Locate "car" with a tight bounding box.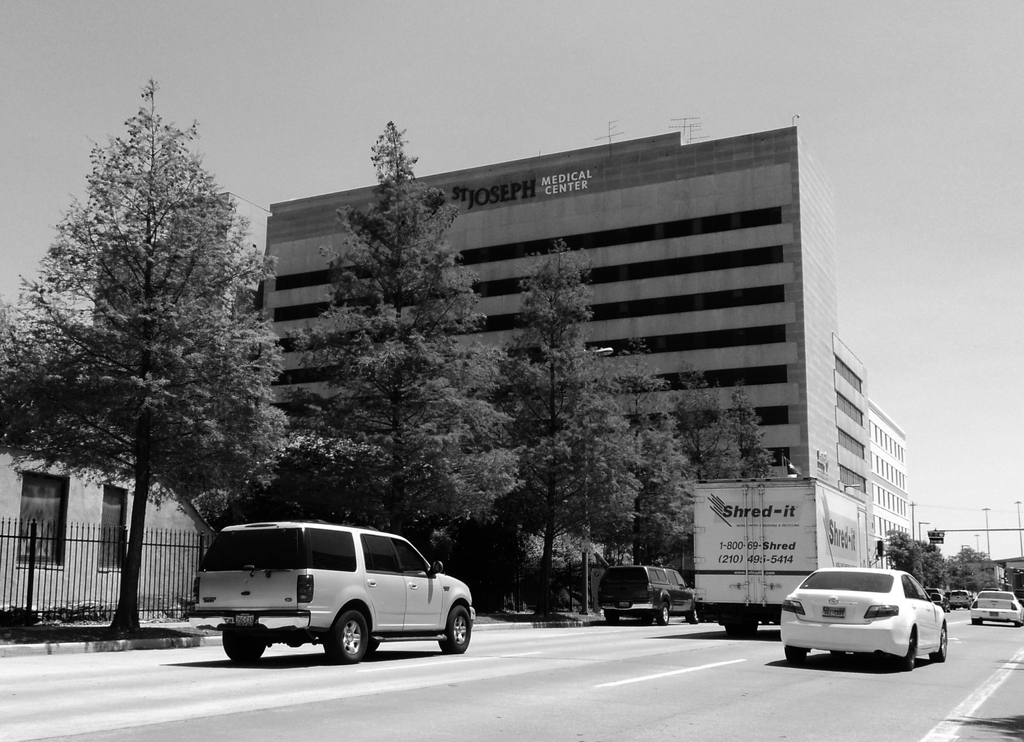
(923, 586, 950, 613).
